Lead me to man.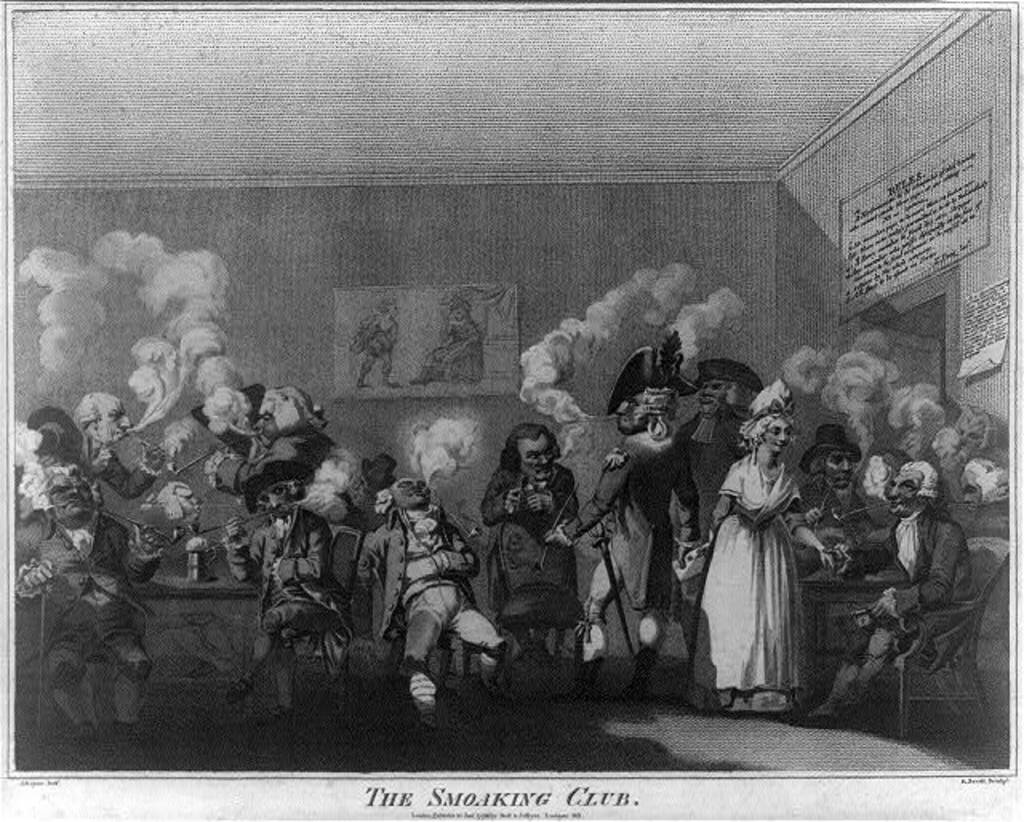
Lead to locate(806, 467, 973, 729).
